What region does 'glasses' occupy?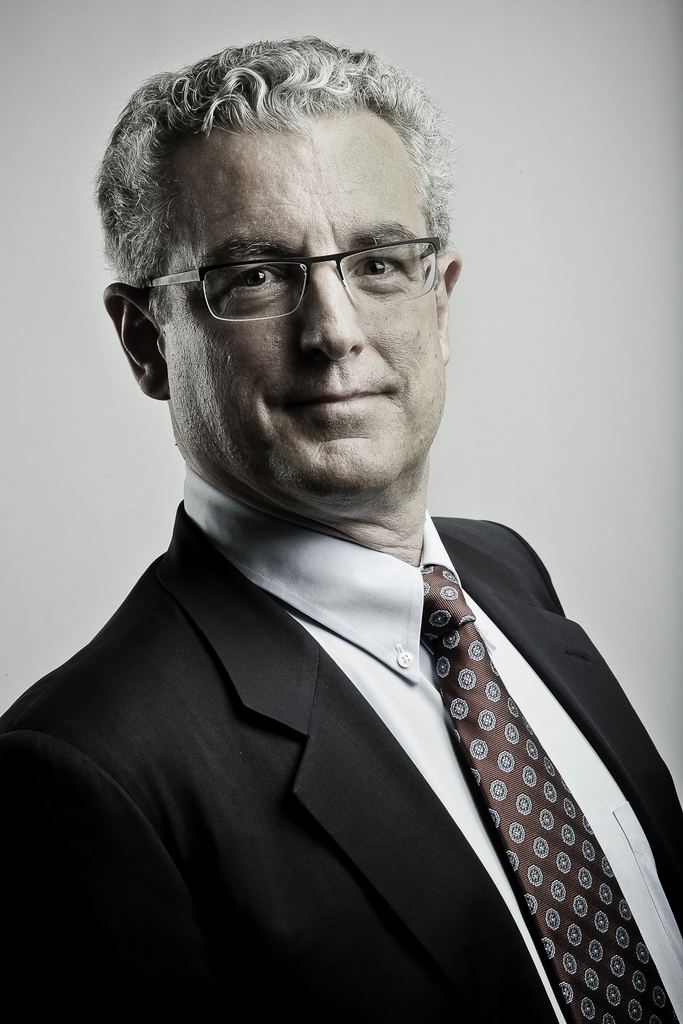
128,228,448,321.
